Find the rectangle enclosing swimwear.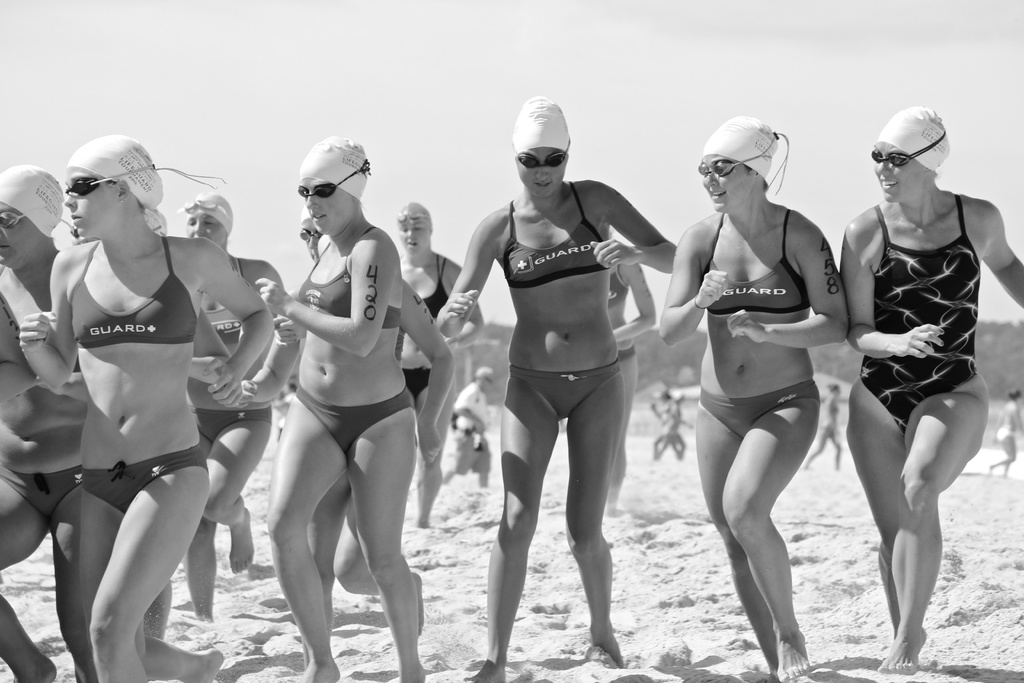
select_region(0, 466, 79, 519).
